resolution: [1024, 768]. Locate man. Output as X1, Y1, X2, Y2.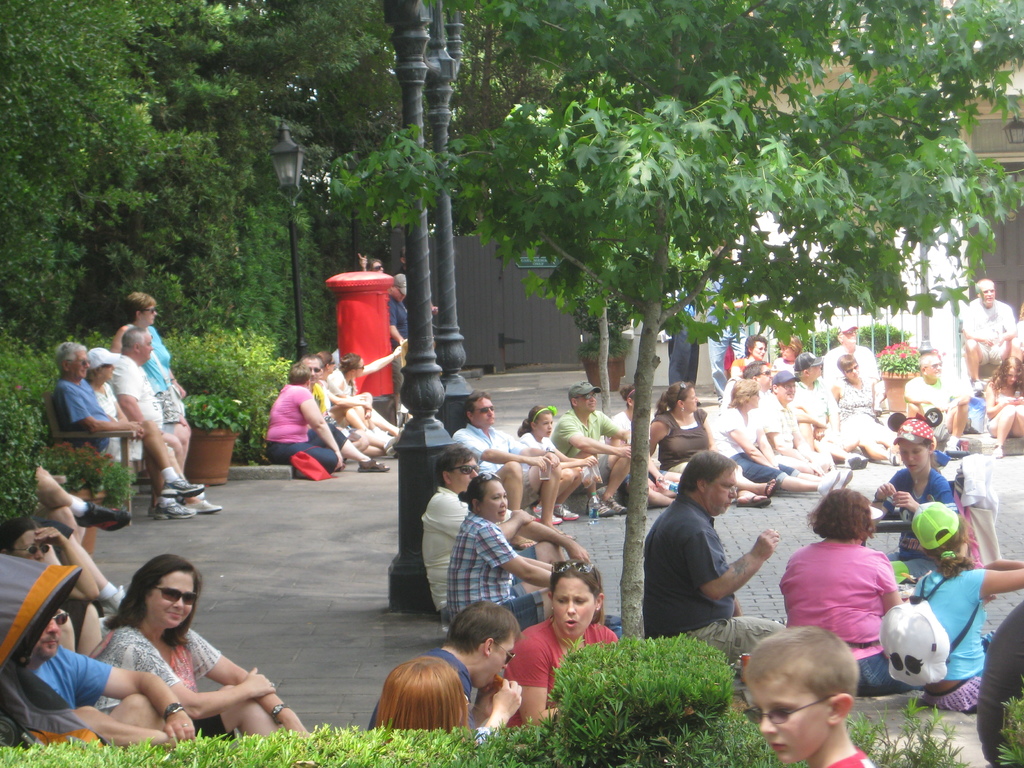
957, 279, 1016, 390.
